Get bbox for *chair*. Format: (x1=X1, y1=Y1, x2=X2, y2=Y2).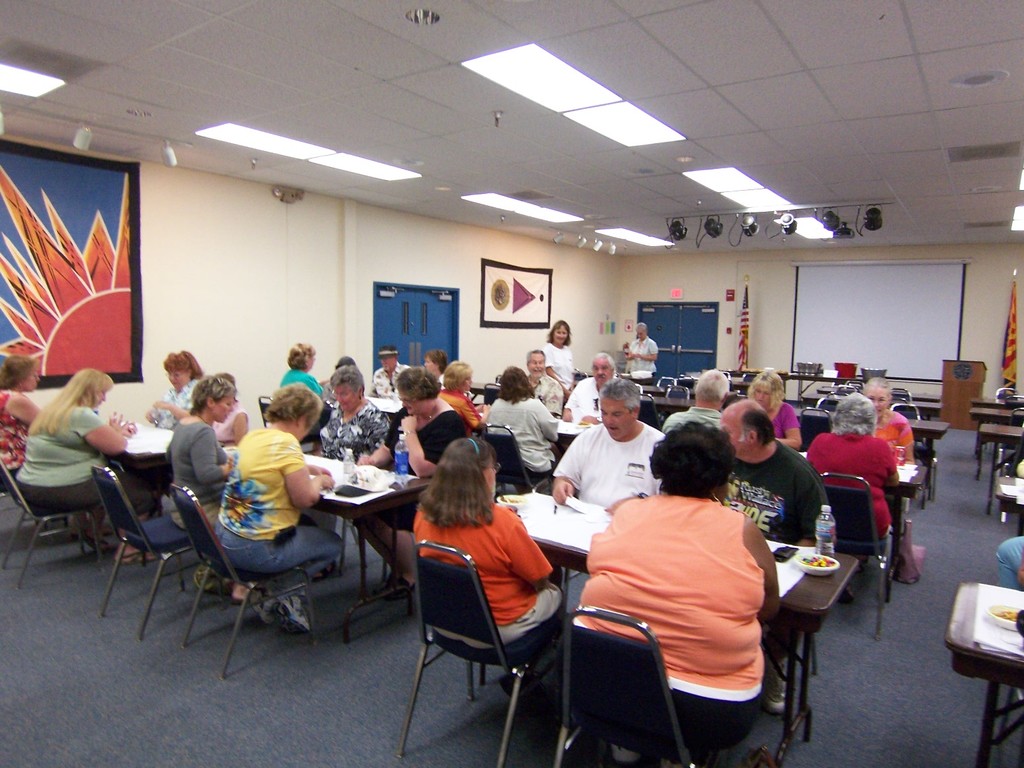
(x1=833, y1=383, x2=858, y2=395).
